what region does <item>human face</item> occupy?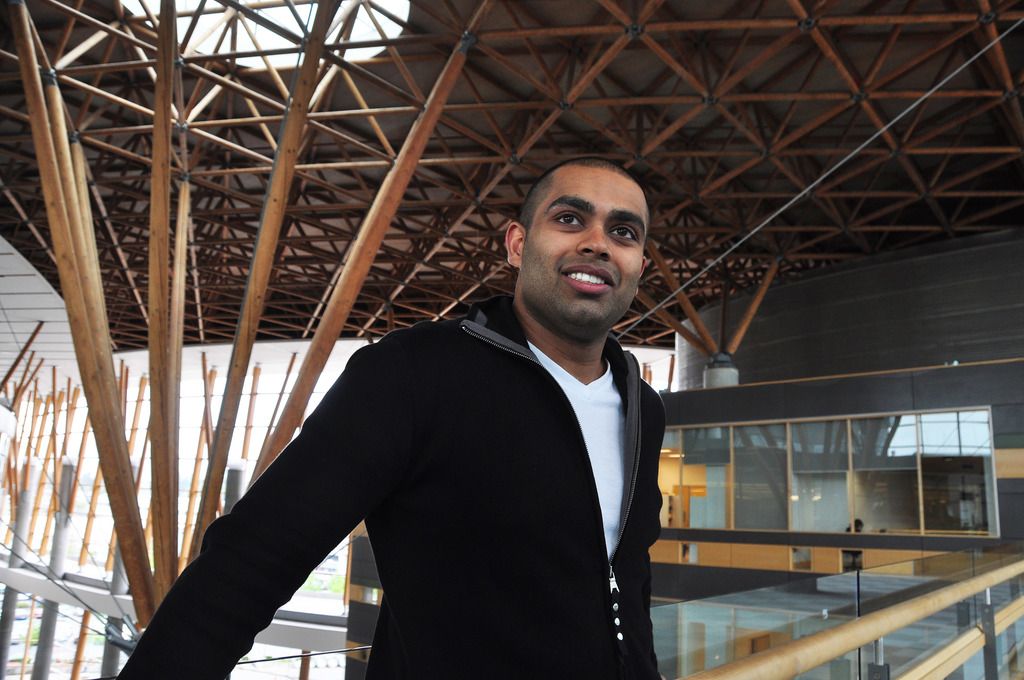
rect(519, 172, 653, 321).
